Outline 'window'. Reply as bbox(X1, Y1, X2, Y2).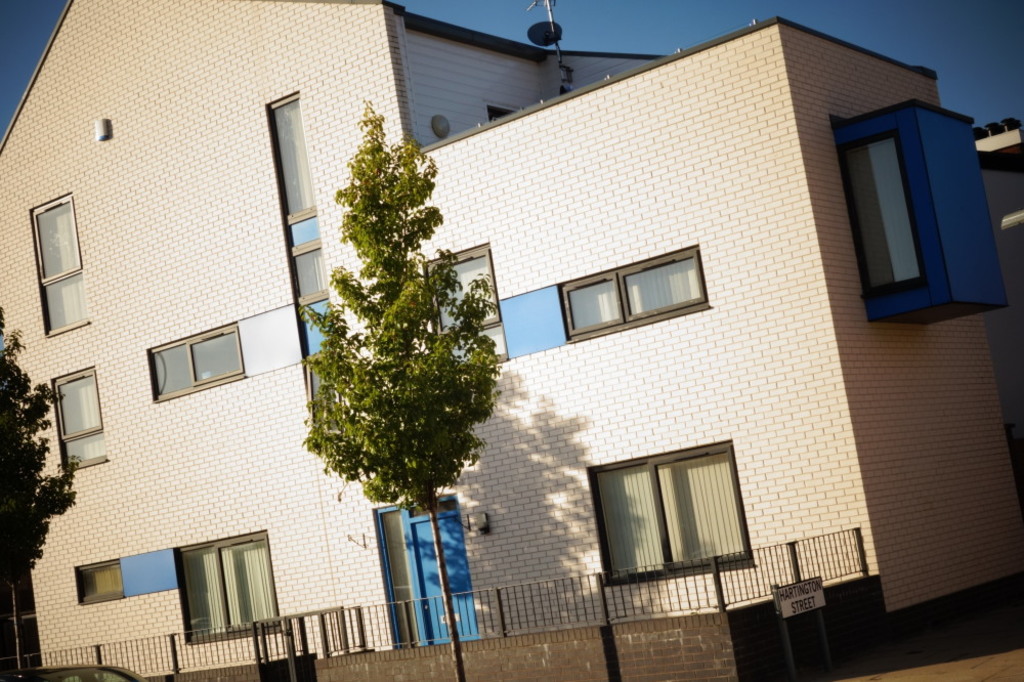
bbox(560, 245, 703, 344).
